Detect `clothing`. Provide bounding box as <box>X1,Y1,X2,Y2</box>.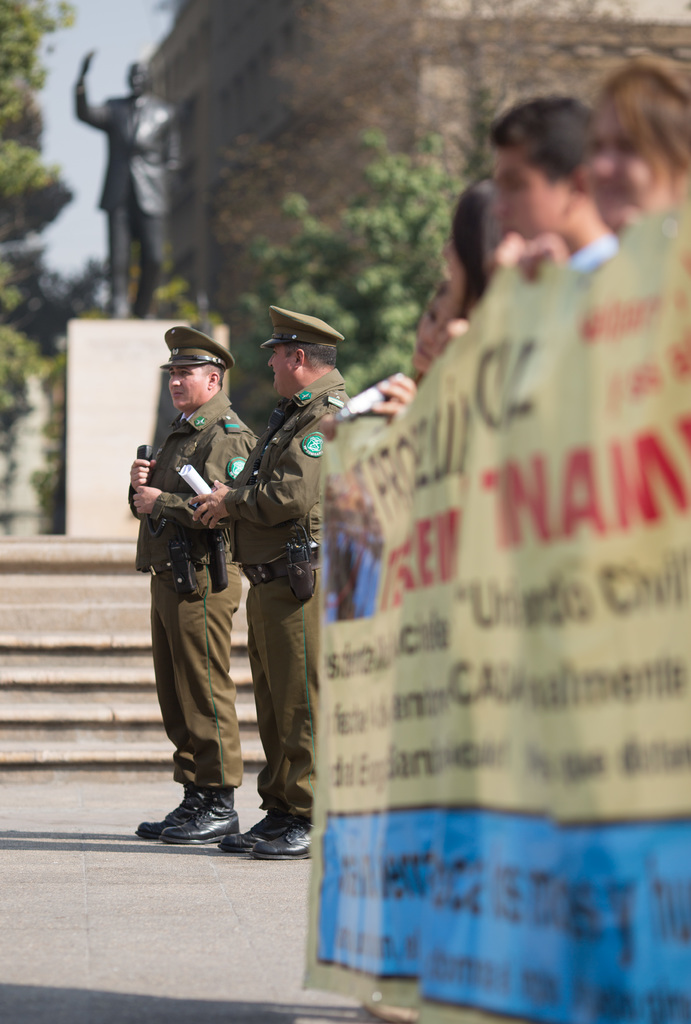
<box>131,413,294,800</box>.
